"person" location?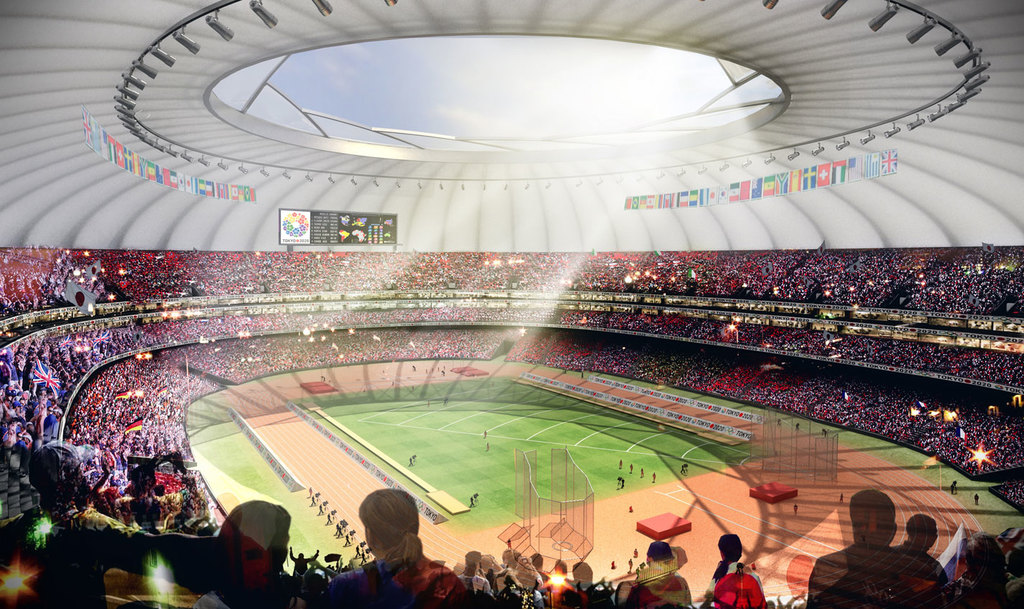
(left=116, top=496, right=309, bottom=608)
